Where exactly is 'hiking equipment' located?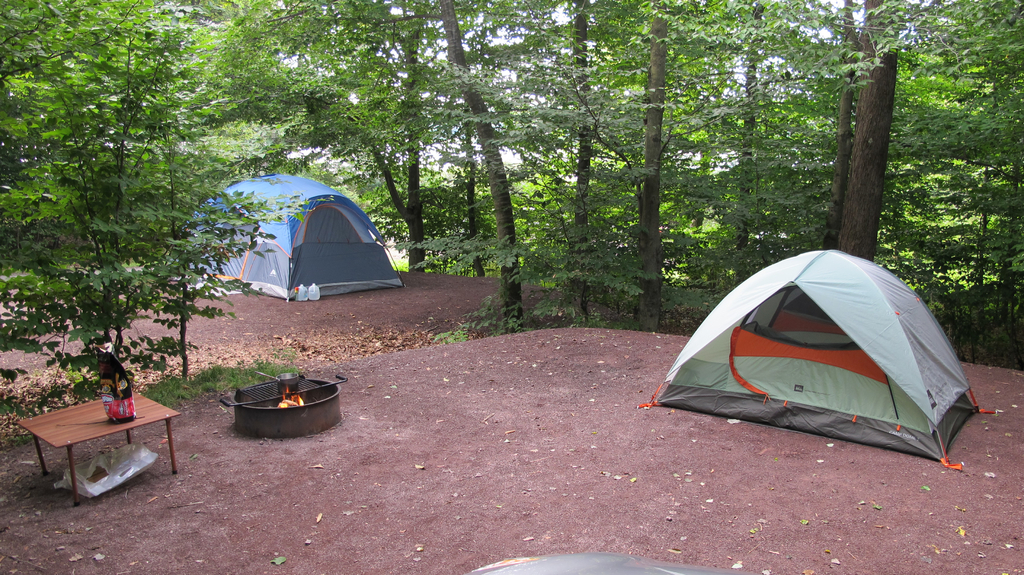
Its bounding box is {"x1": 641, "y1": 245, "x2": 994, "y2": 472}.
